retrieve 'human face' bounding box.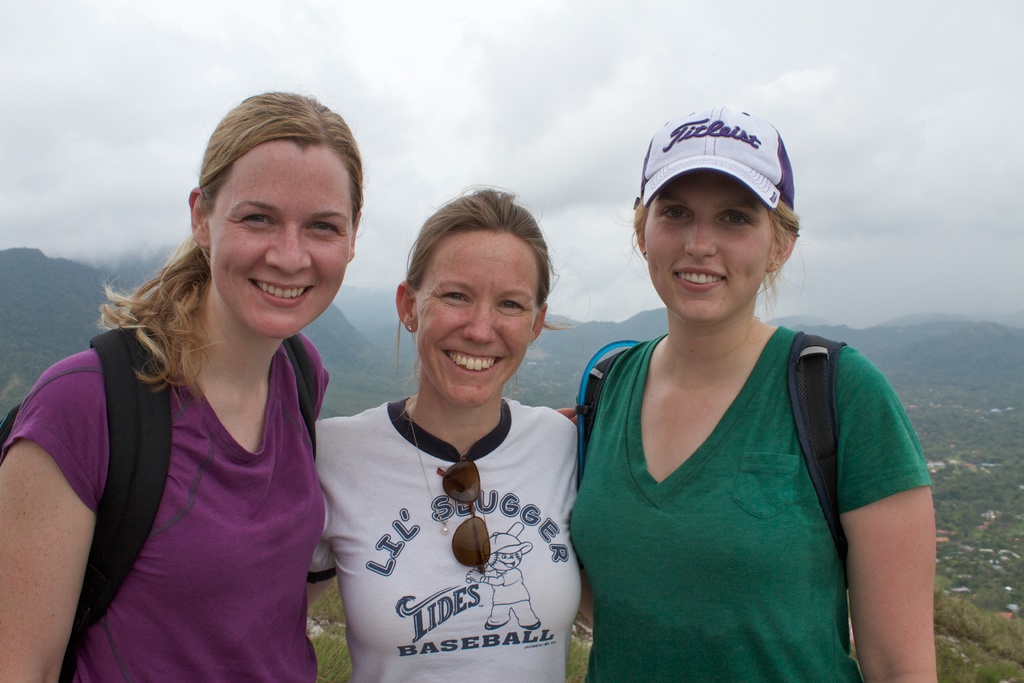
Bounding box: (left=210, top=138, right=348, bottom=338).
